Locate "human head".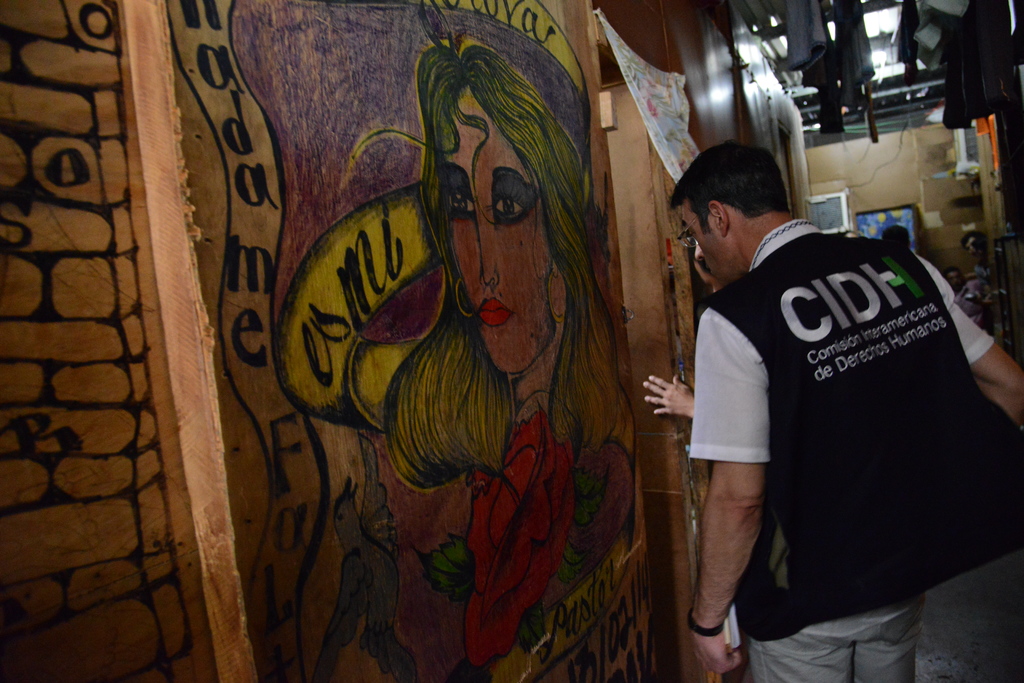
Bounding box: <box>941,269,961,291</box>.
